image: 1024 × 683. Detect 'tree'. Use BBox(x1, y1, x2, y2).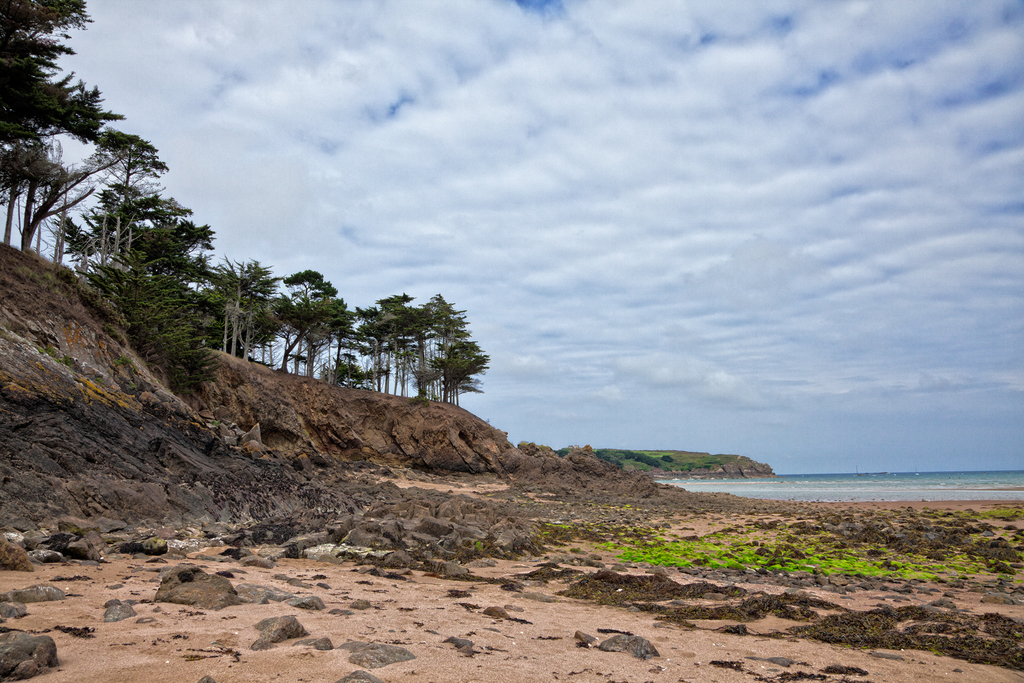
BBox(68, 194, 213, 305).
